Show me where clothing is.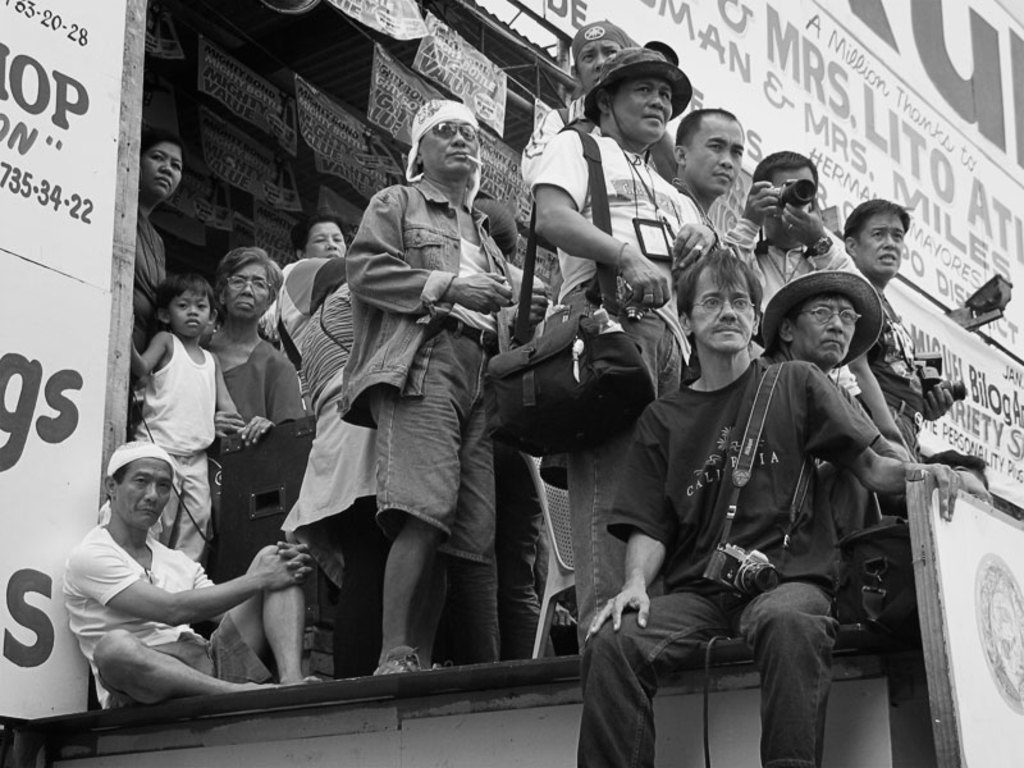
clothing is at BBox(618, 289, 923, 733).
